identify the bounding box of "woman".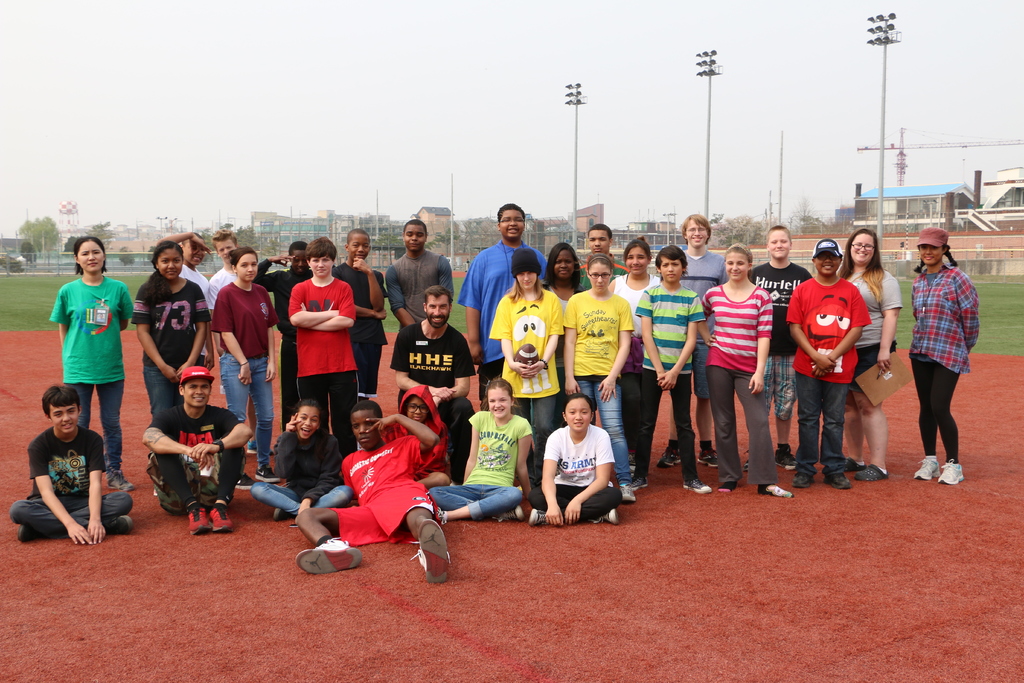
detection(540, 239, 589, 432).
